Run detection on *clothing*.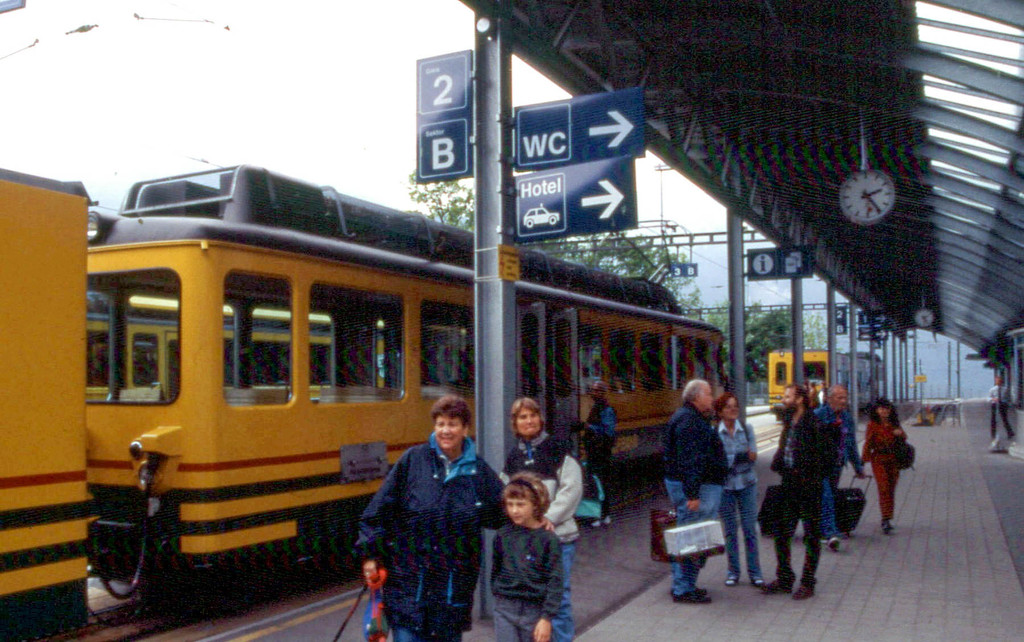
Result: (left=661, top=417, right=729, bottom=593).
